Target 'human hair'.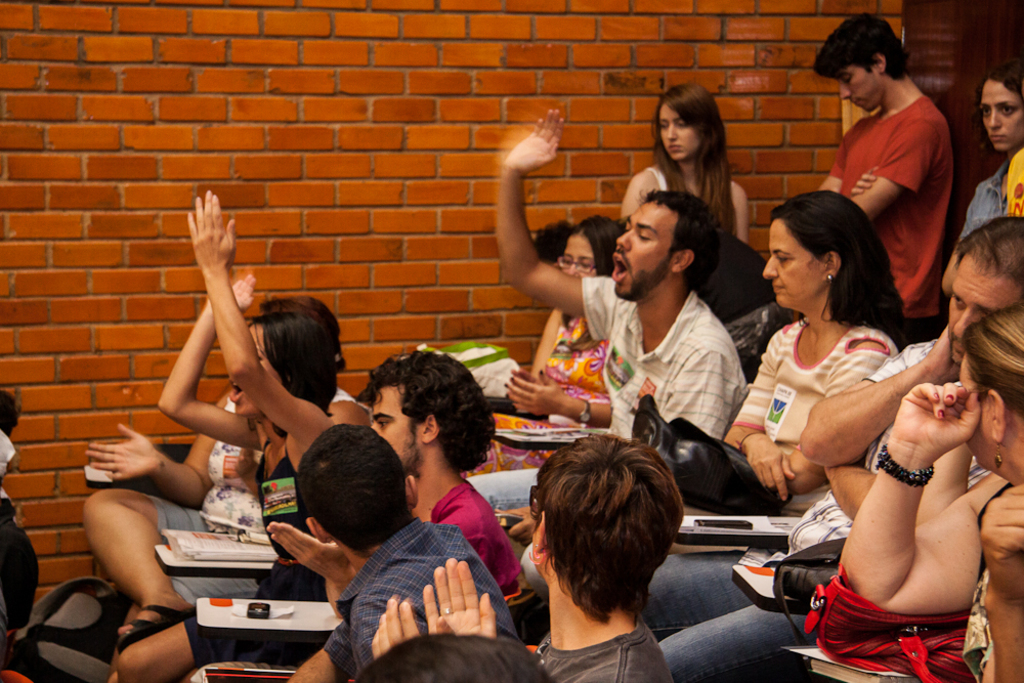
Target region: rect(575, 214, 631, 276).
